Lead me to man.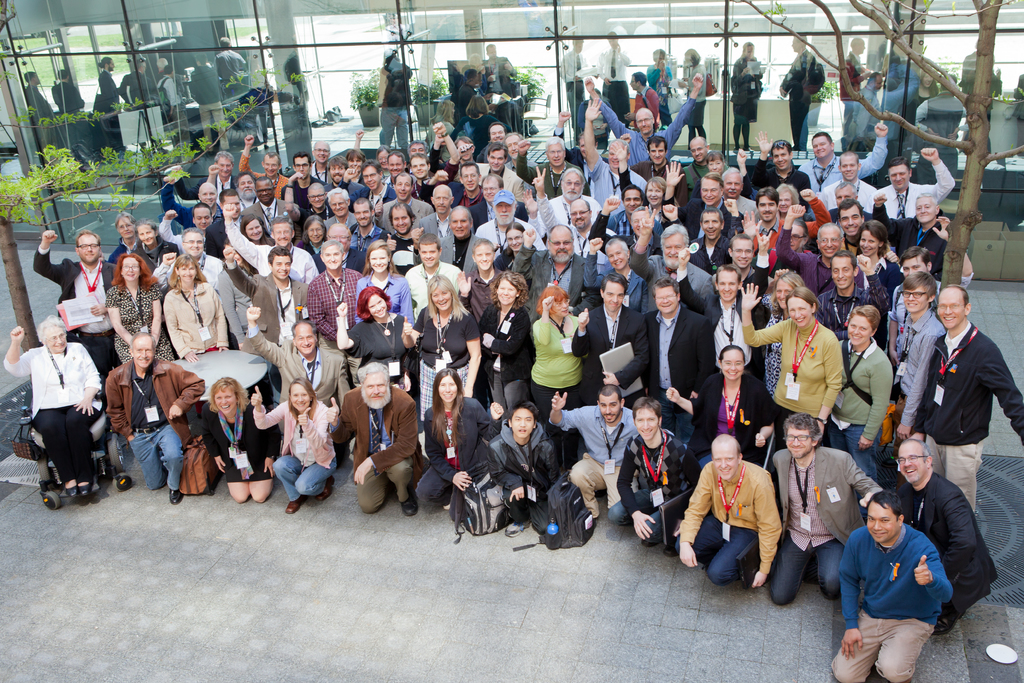
Lead to l=240, t=175, r=286, b=234.
